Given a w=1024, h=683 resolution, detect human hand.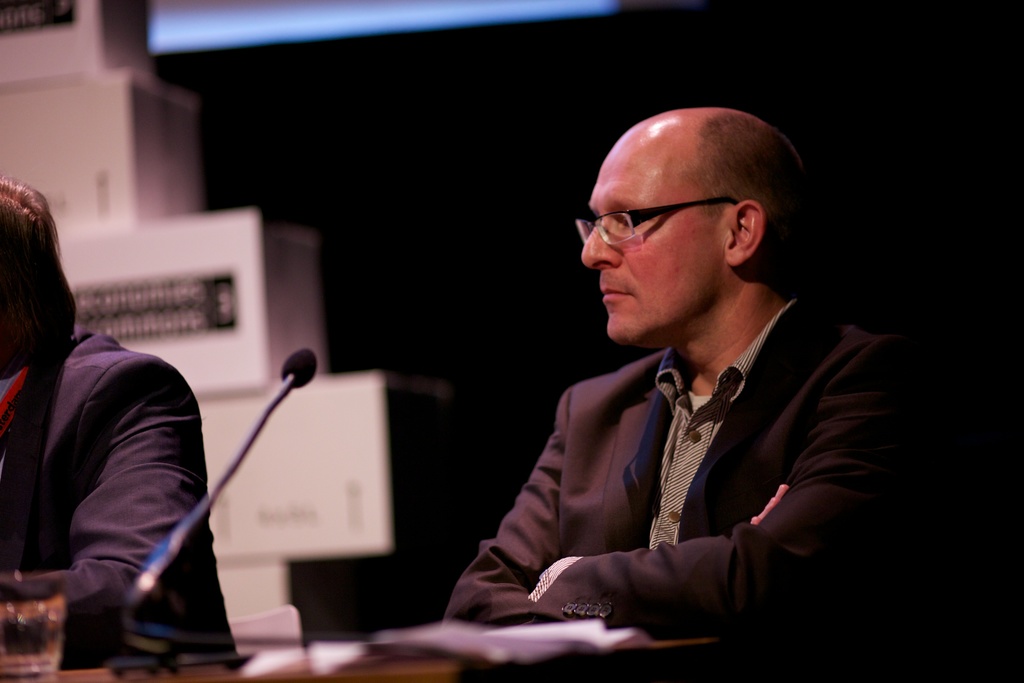
750/484/788/526.
